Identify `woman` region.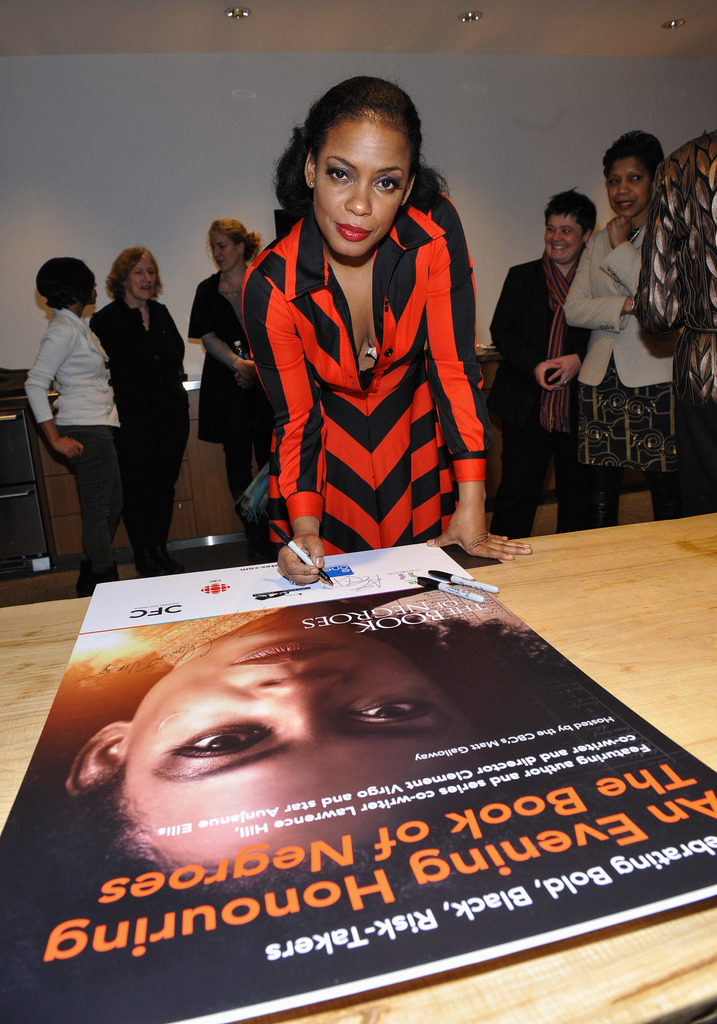
Region: <box>565,137,705,535</box>.
